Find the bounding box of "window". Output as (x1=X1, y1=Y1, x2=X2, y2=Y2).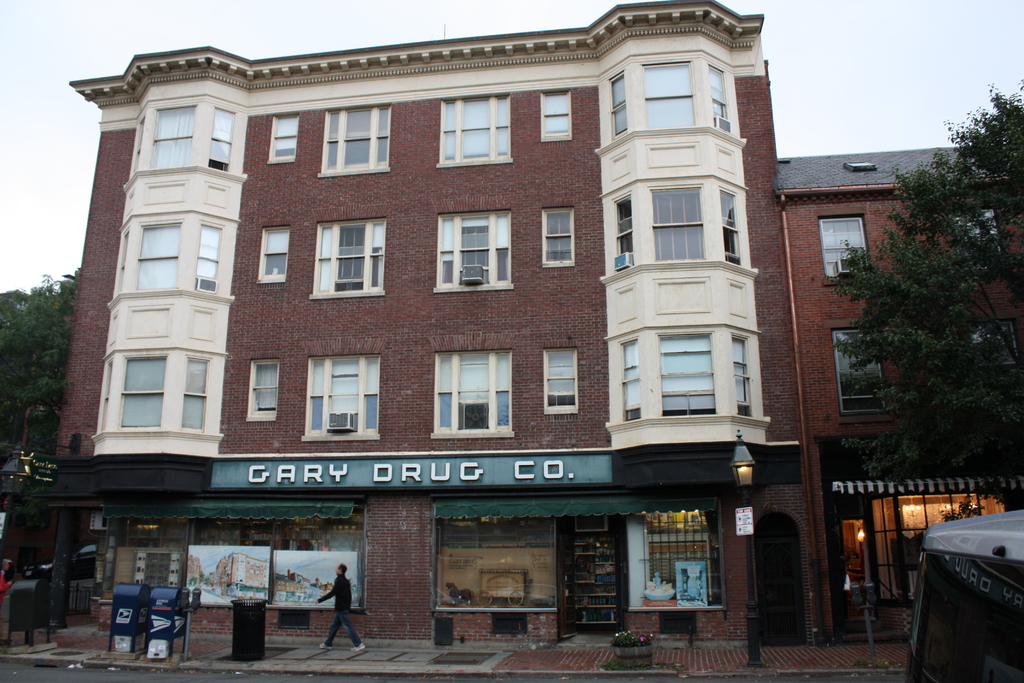
(x1=132, y1=214, x2=191, y2=303).
